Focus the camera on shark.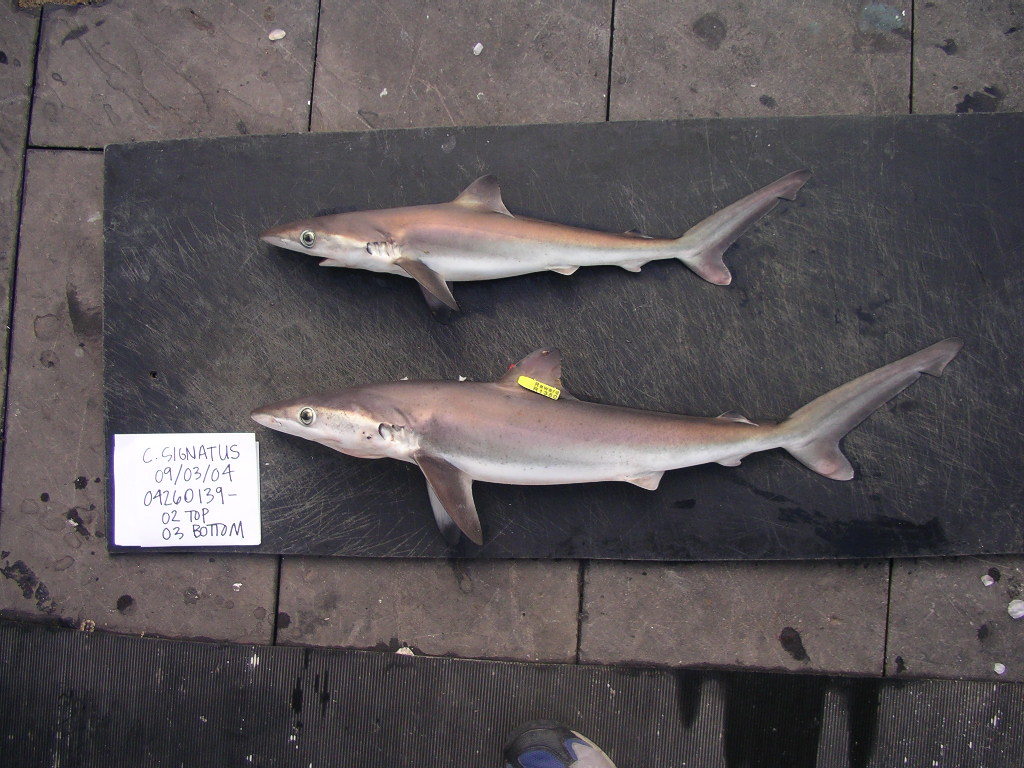
Focus region: 251, 345, 961, 552.
